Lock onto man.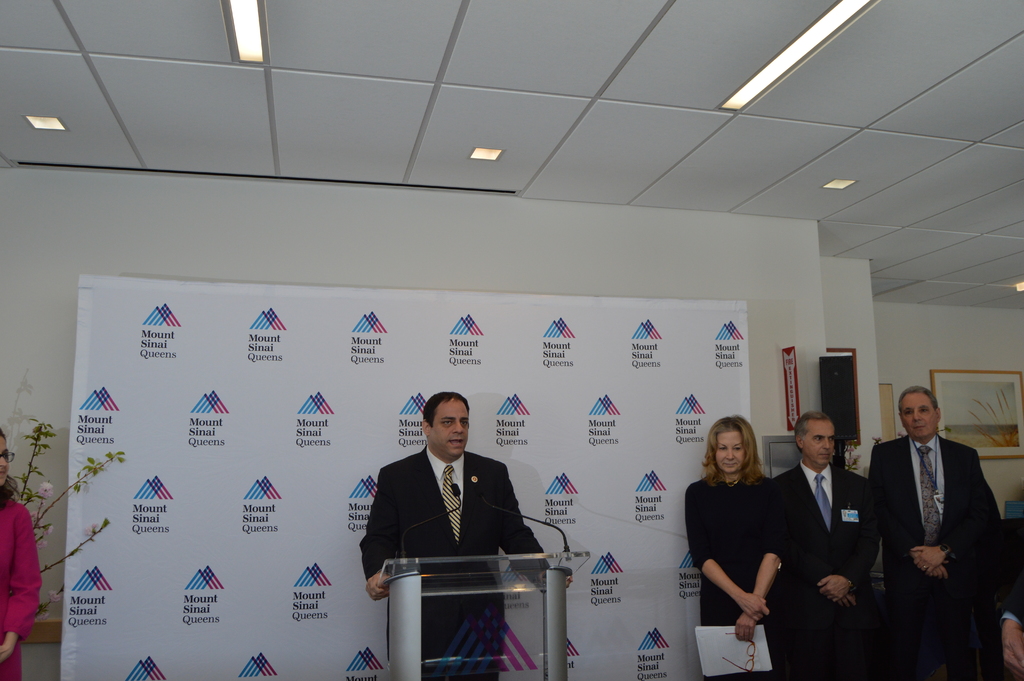
Locked: crop(358, 394, 572, 680).
